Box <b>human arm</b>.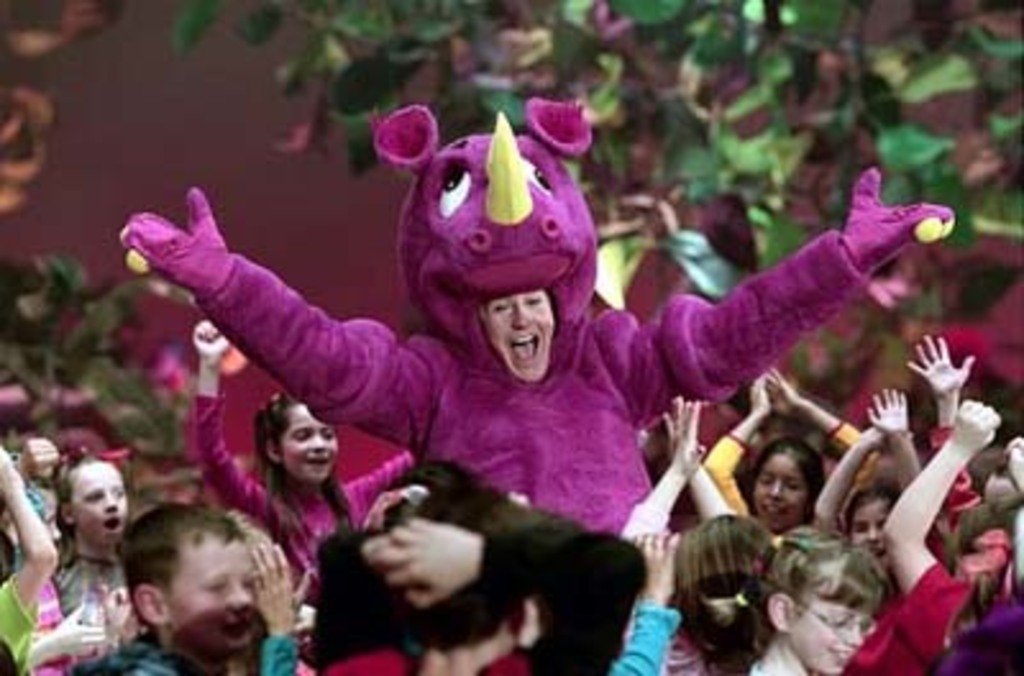
{"left": 189, "top": 315, "right": 279, "bottom": 540}.
